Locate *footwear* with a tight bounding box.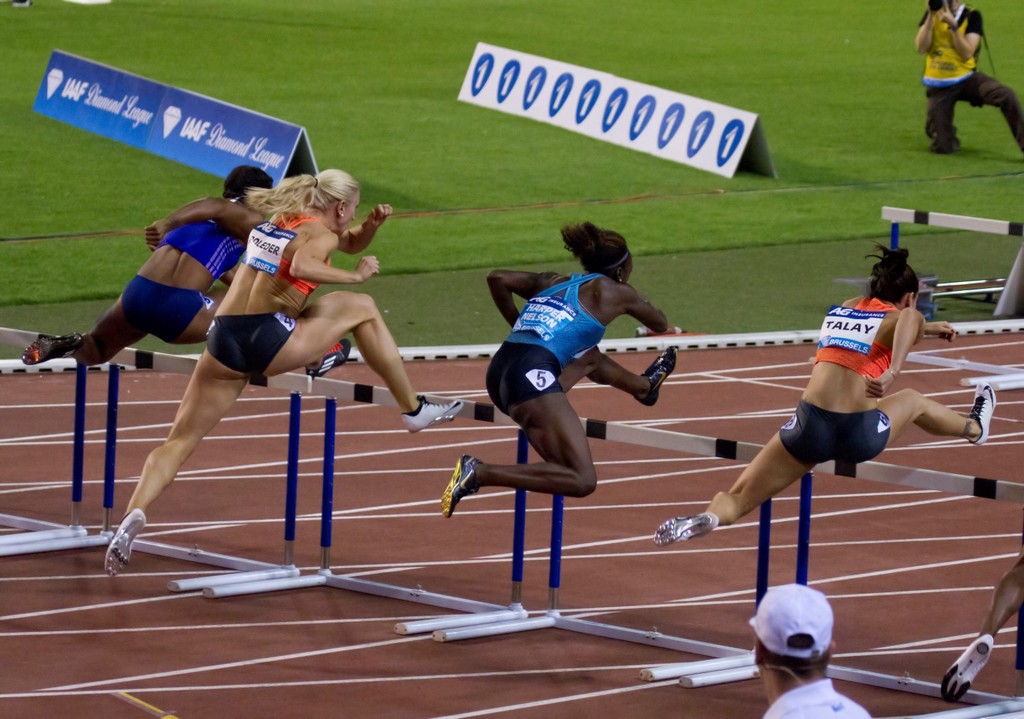
bbox=[655, 512, 720, 551].
